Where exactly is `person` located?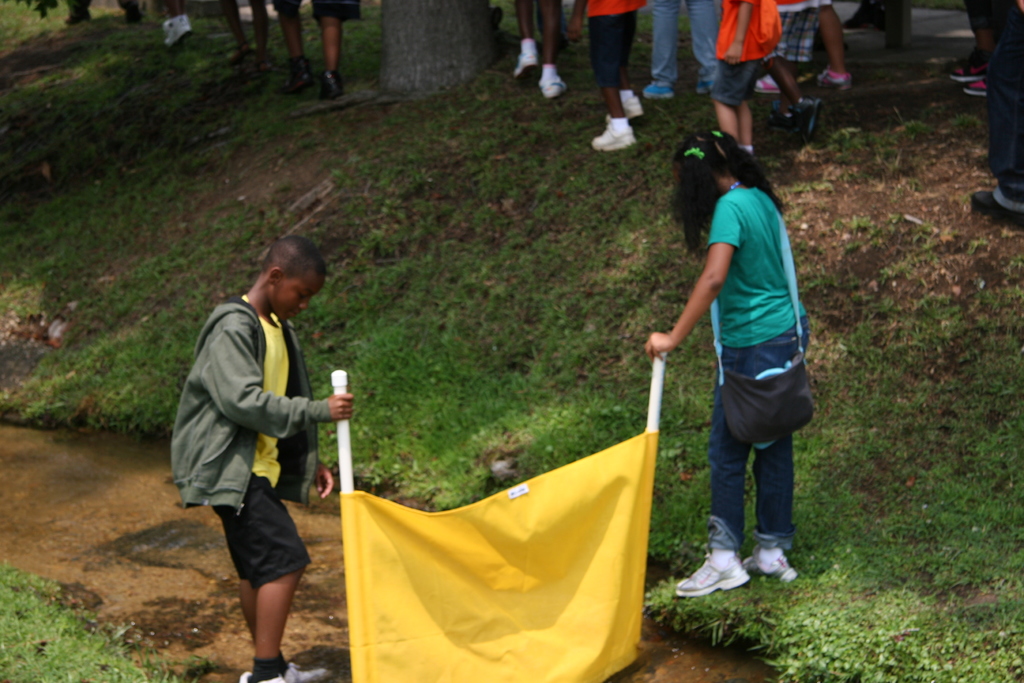
Its bounding box is bbox=[712, 0, 779, 160].
